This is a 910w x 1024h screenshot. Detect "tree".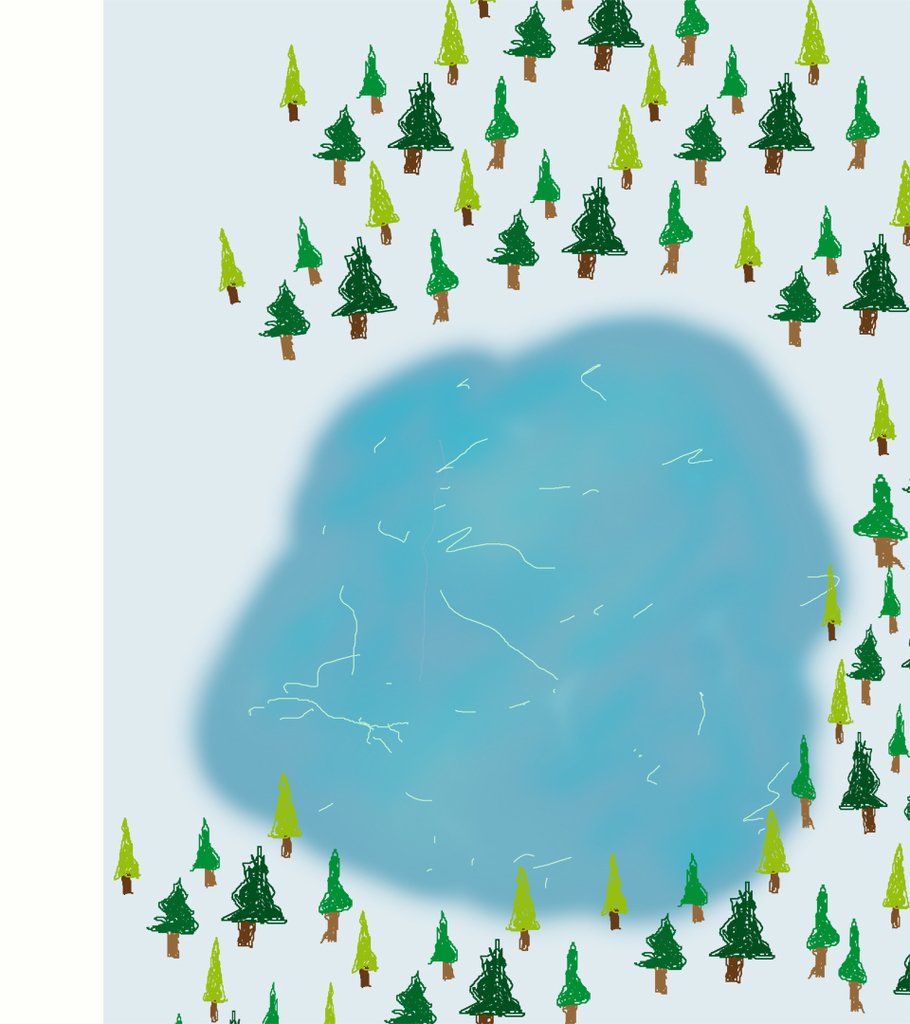
rect(559, 180, 627, 275).
